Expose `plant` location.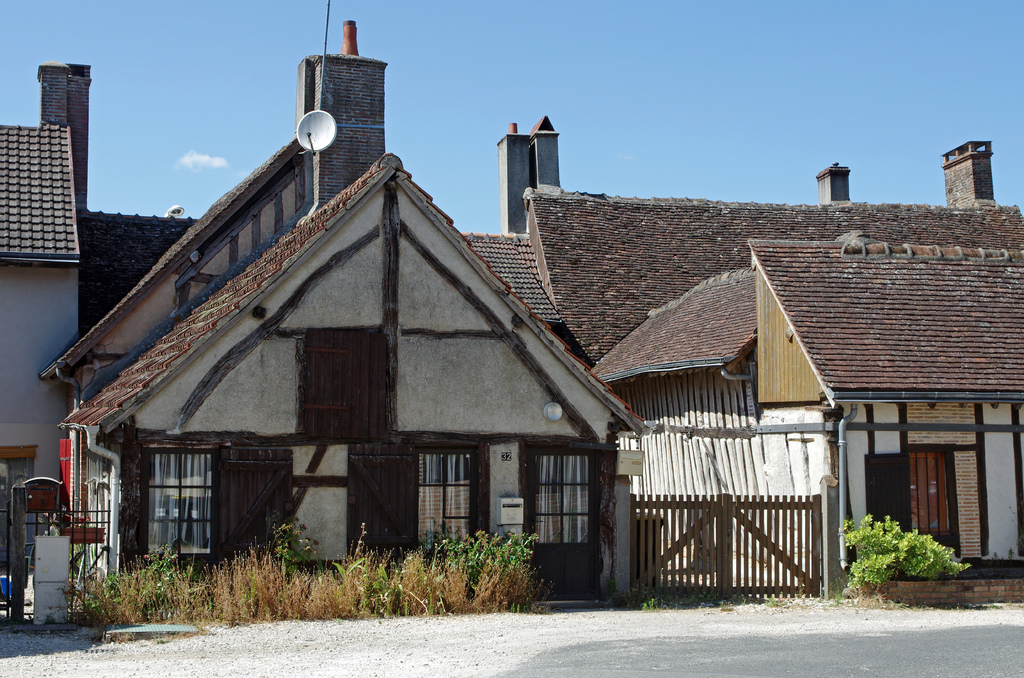
Exposed at <box>844,514,959,593</box>.
